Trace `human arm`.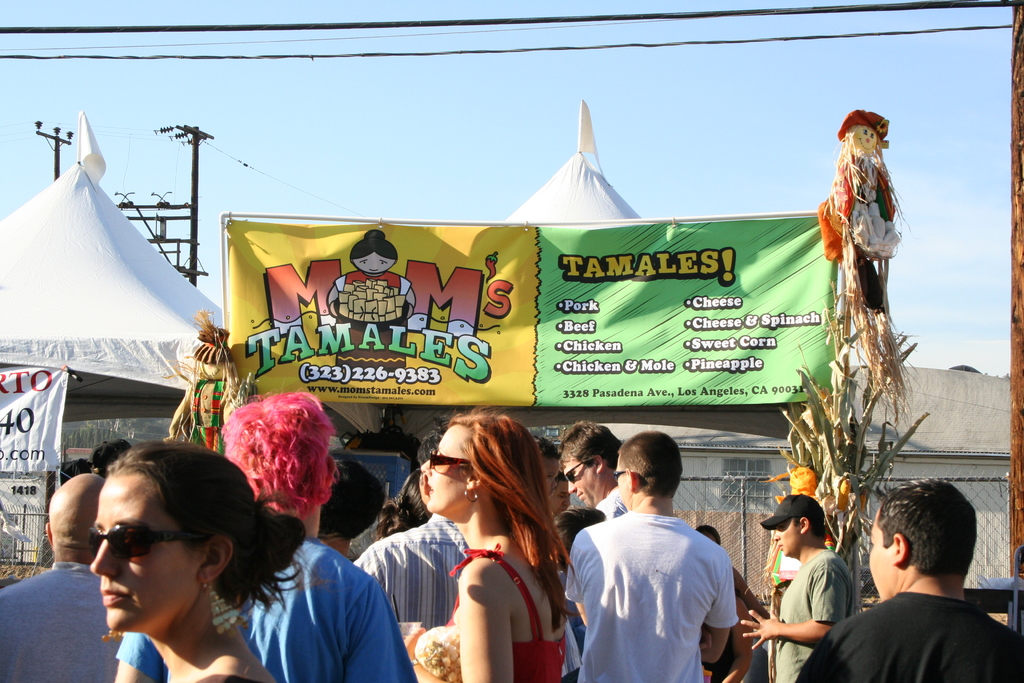
Traced to 746,568,845,650.
